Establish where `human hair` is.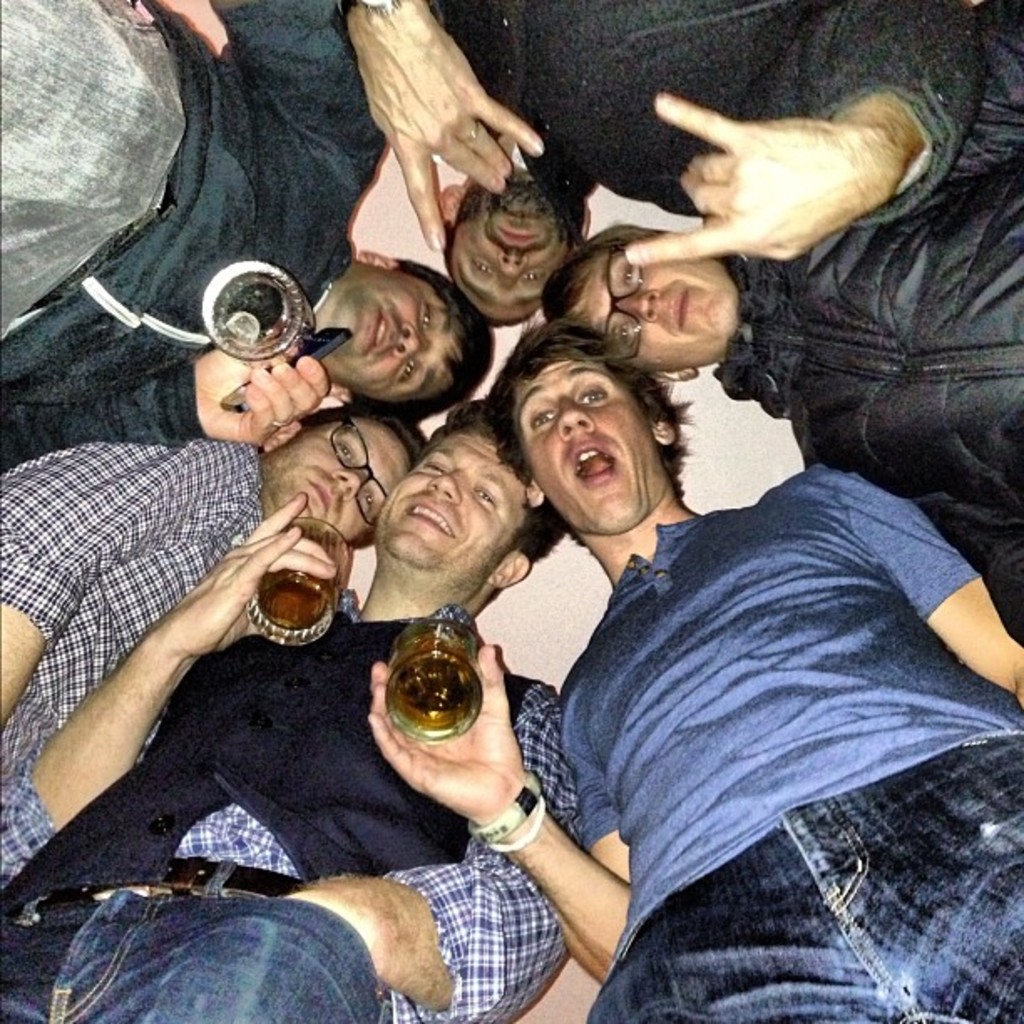
Established at 537/221/696/387.
